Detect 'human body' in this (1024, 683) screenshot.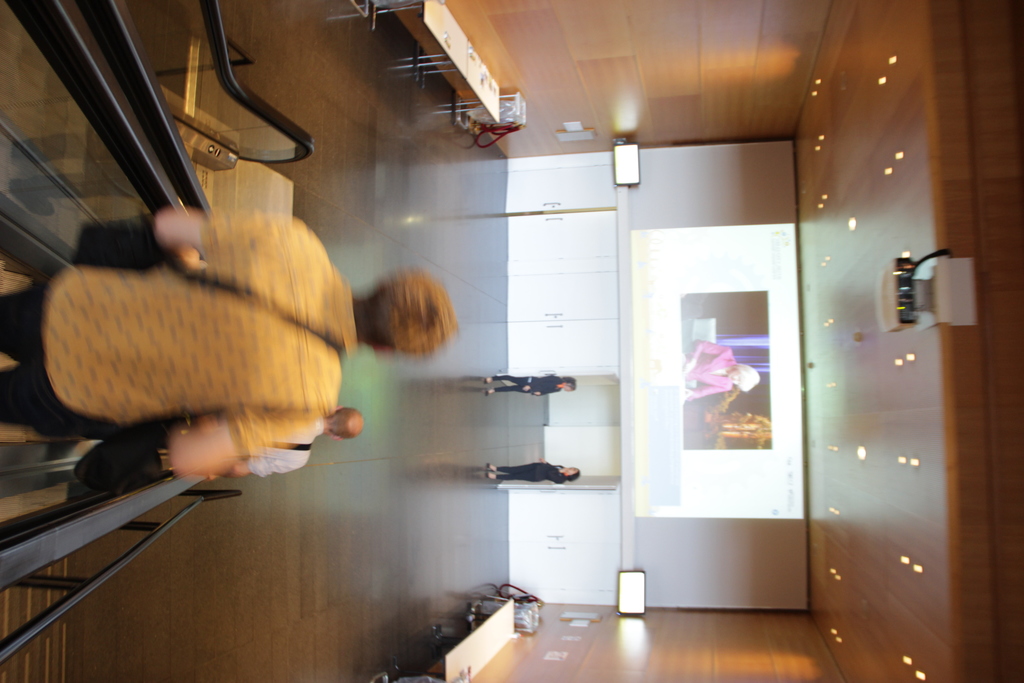
Detection: crop(483, 372, 563, 396).
